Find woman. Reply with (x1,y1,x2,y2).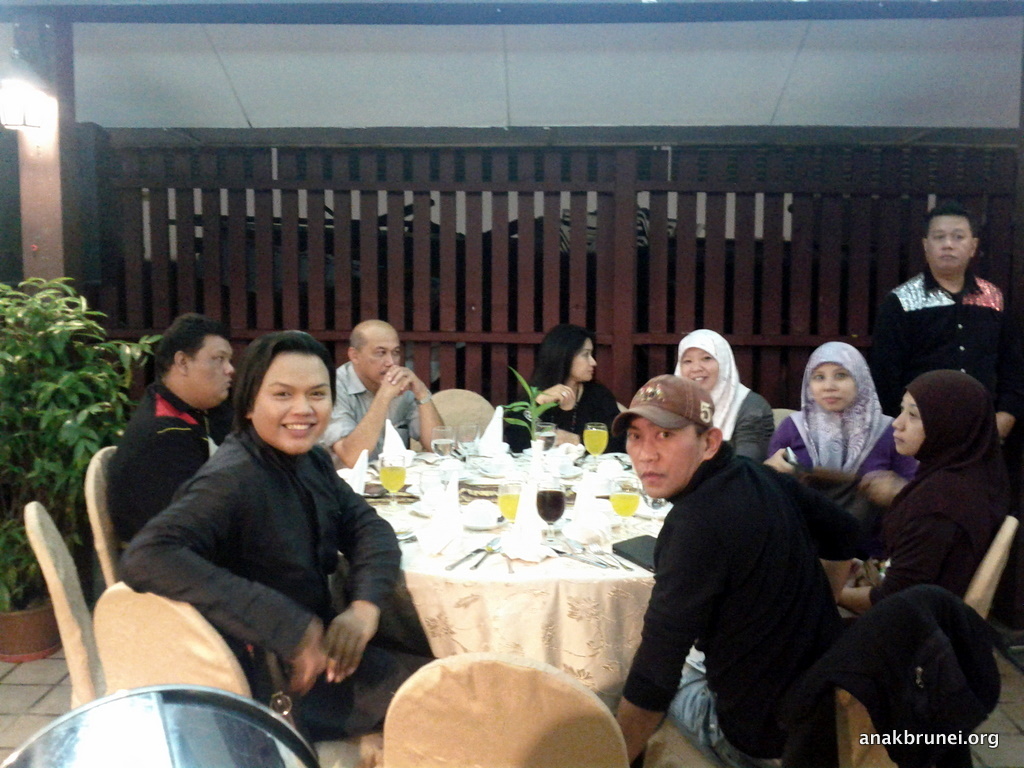
(669,329,775,466).
